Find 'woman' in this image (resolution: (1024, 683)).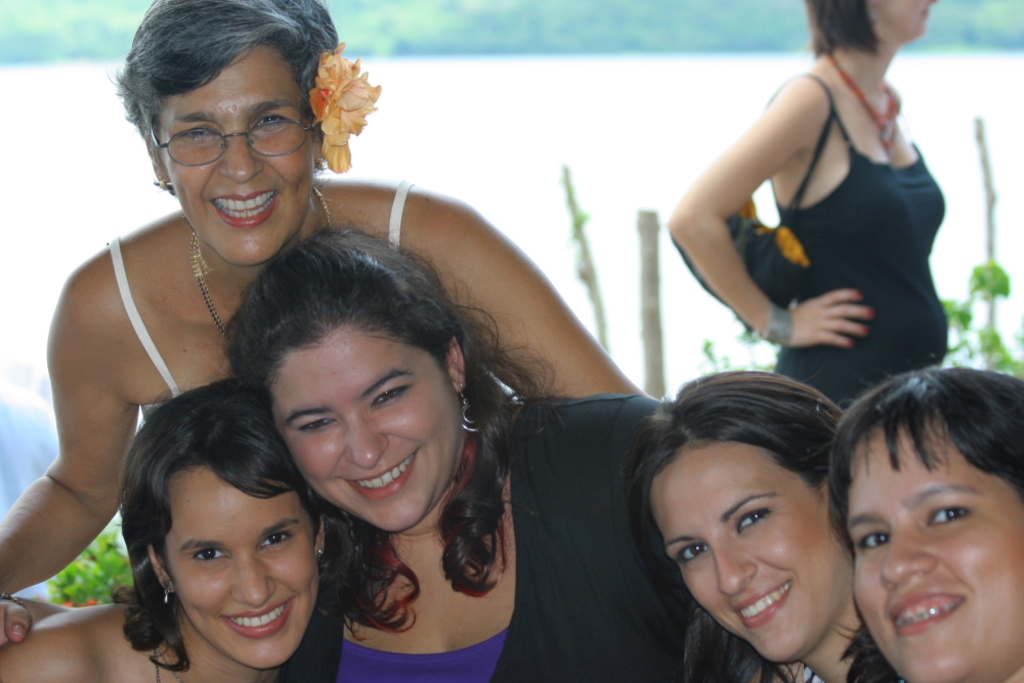
pyautogui.locateOnScreen(621, 377, 867, 682).
